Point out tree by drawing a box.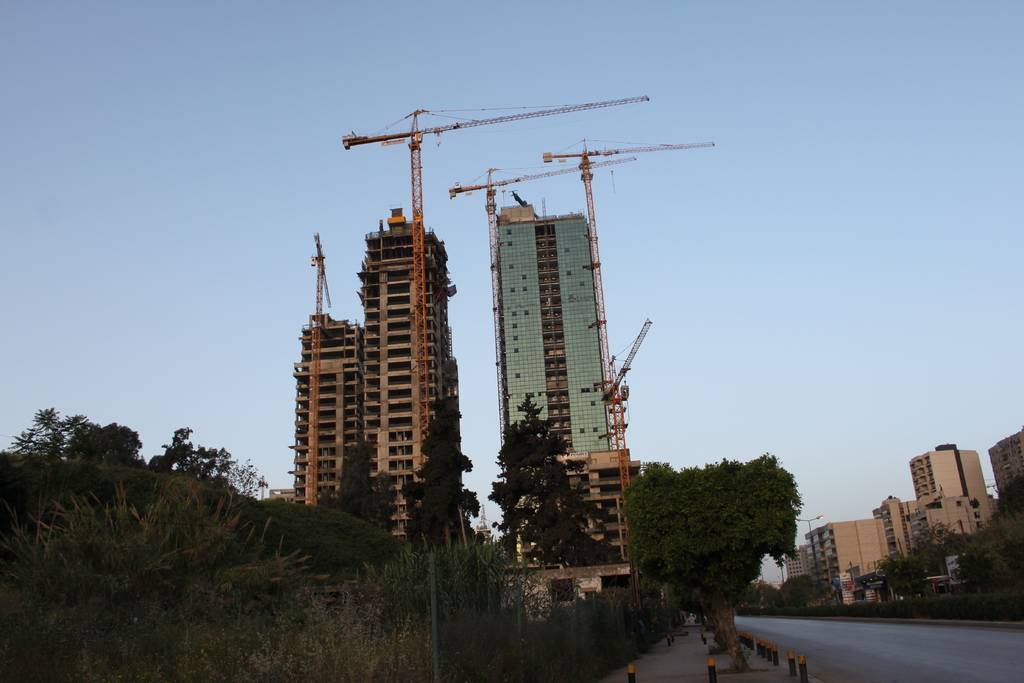
<region>212, 454, 274, 509</region>.
